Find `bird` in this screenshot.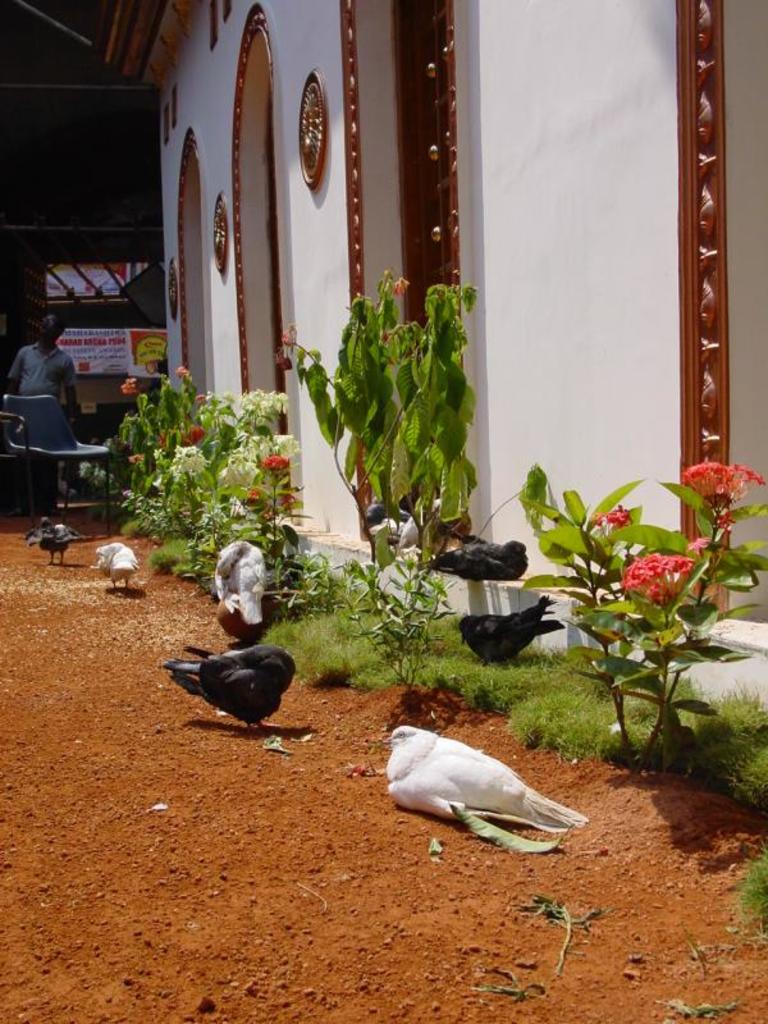
The bounding box for `bird` is select_region(100, 538, 143, 598).
